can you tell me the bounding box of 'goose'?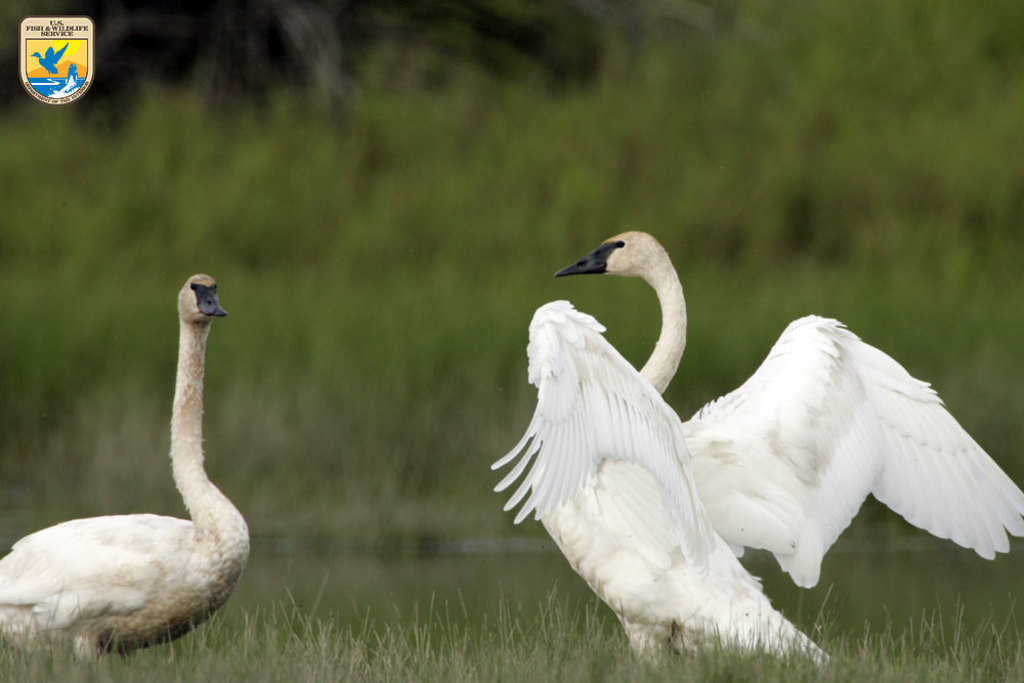
486,229,1023,679.
